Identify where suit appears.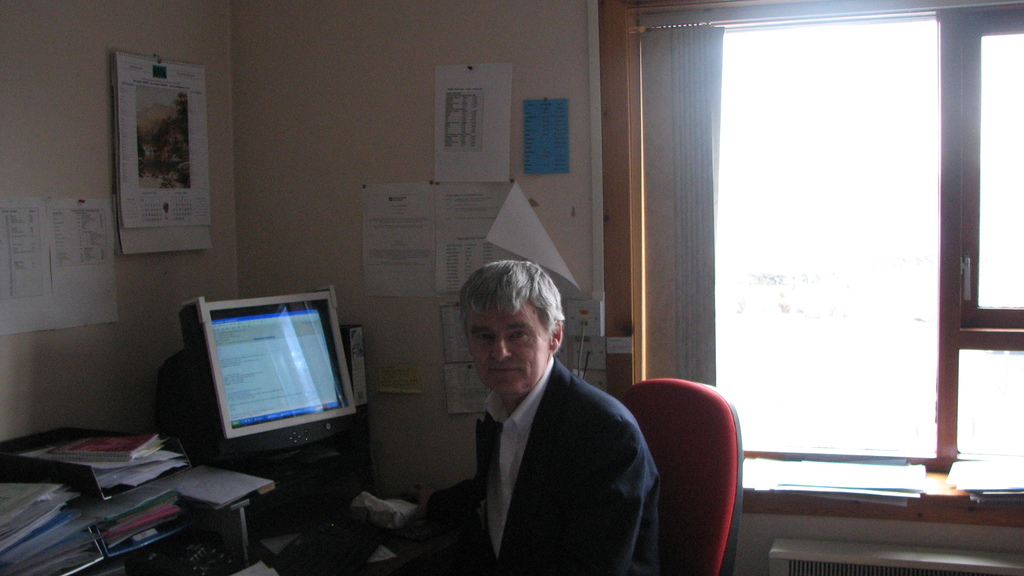
Appears at (452,329,681,564).
